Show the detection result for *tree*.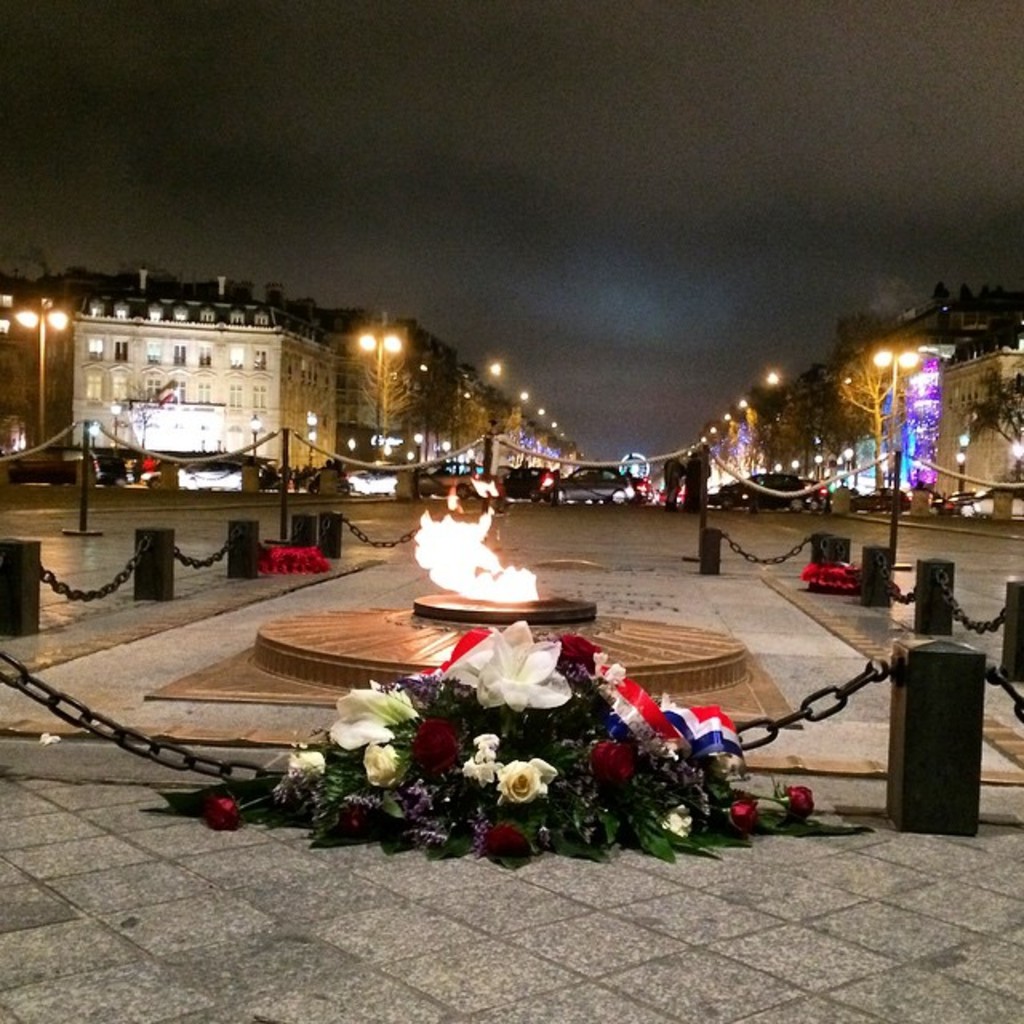
rect(120, 376, 160, 450).
